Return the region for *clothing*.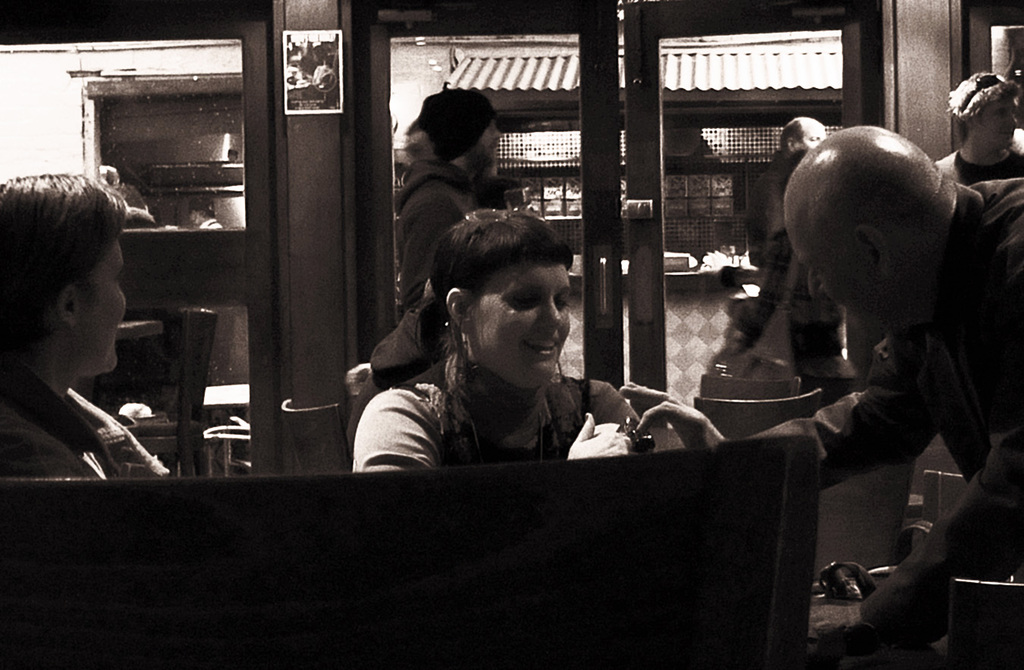
bbox=[702, 181, 1023, 642].
